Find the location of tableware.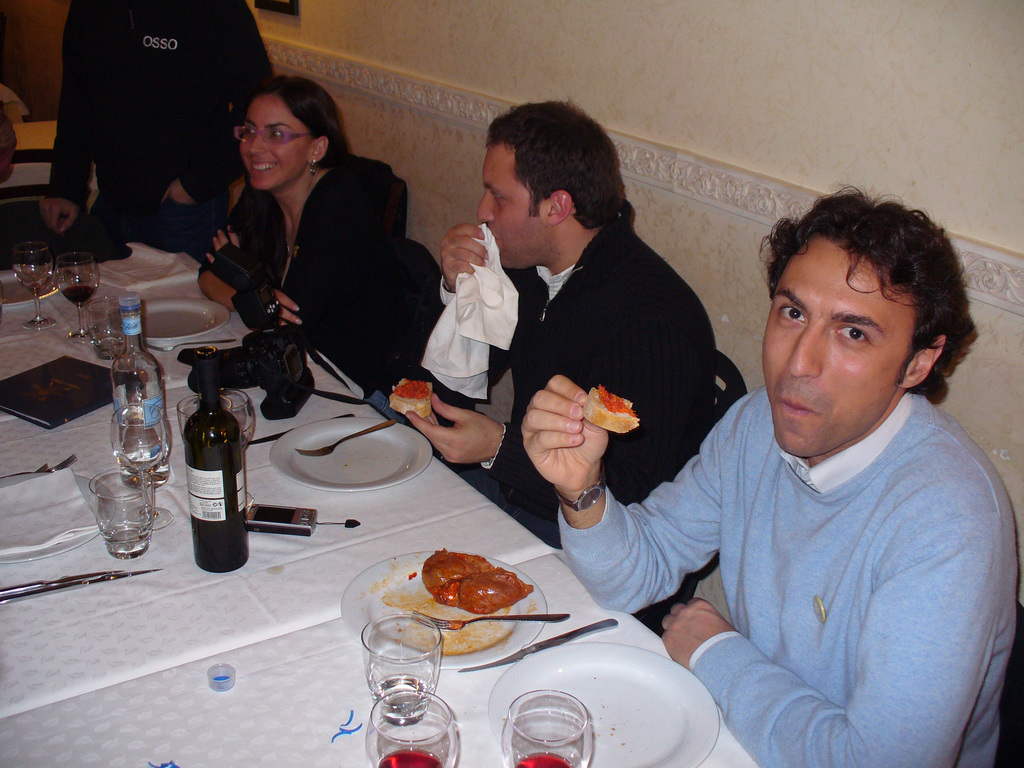
Location: 0 470 109 564.
